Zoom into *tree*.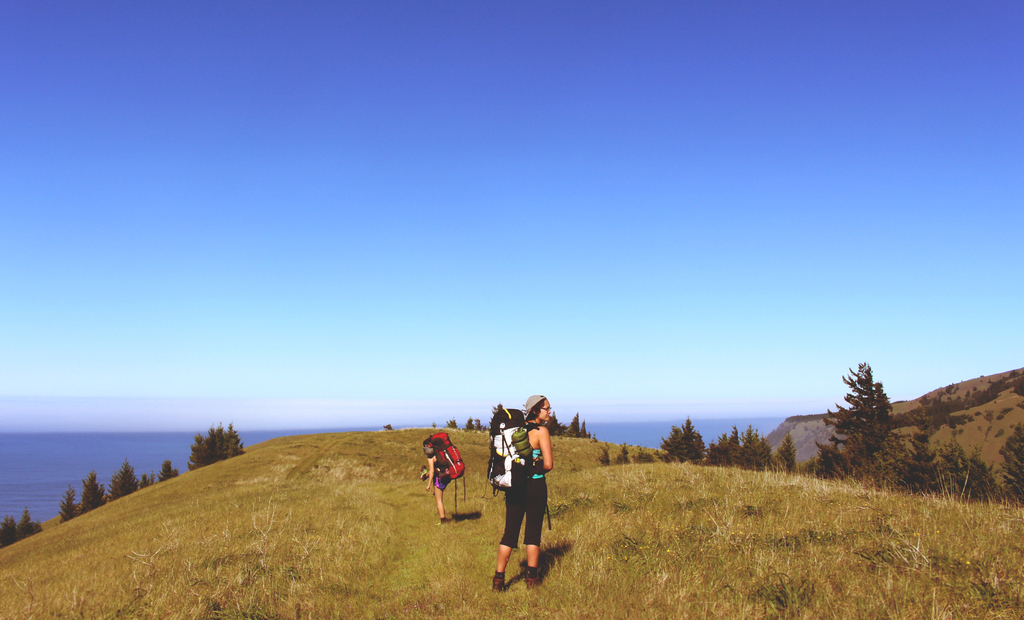
Zoom target: pyautogui.locateOnScreen(0, 507, 17, 555).
